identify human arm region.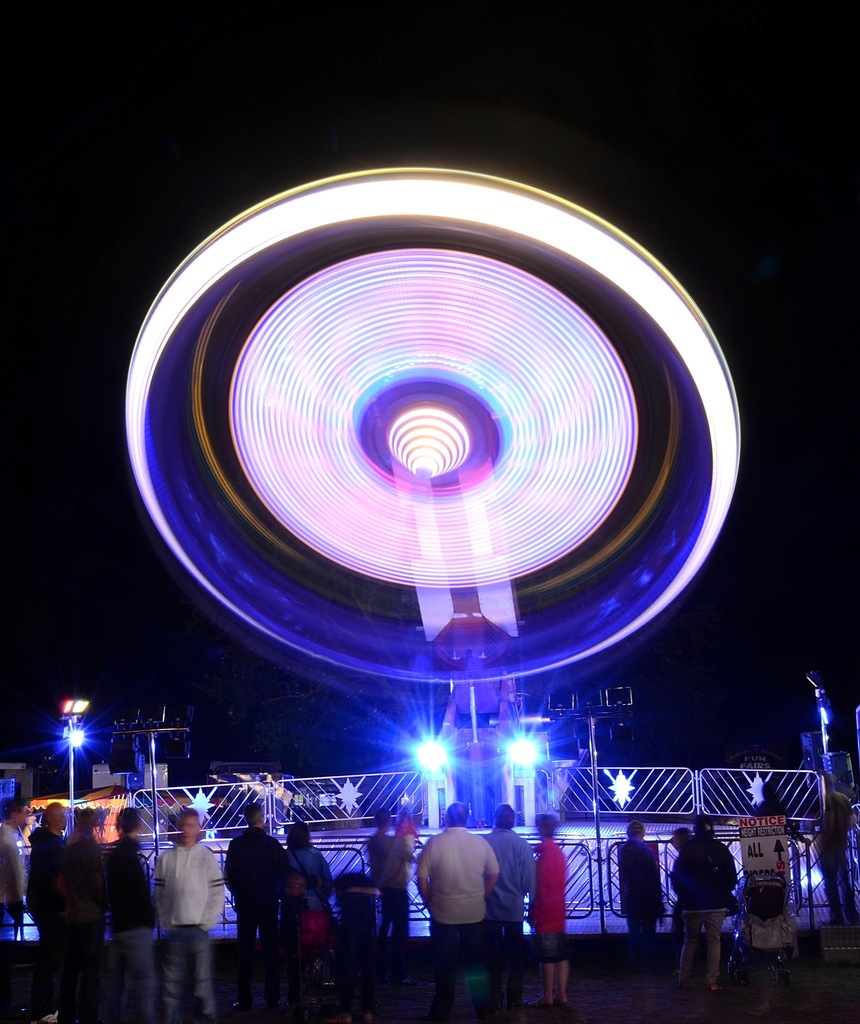
Region: rect(148, 855, 169, 932).
